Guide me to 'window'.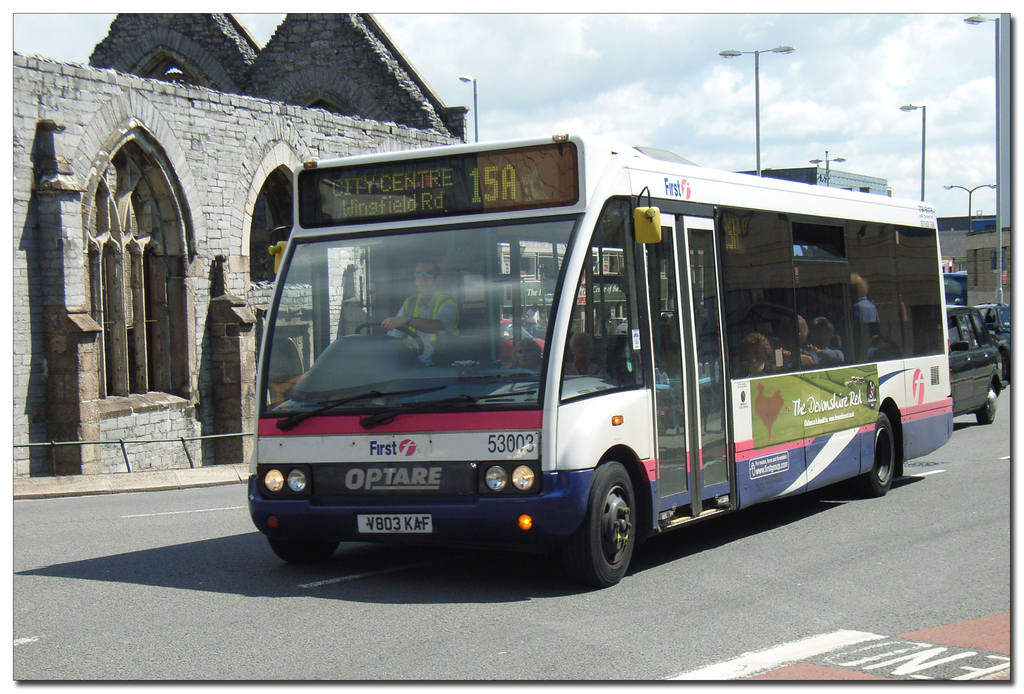
Guidance: bbox=[64, 85, 183, 416].
